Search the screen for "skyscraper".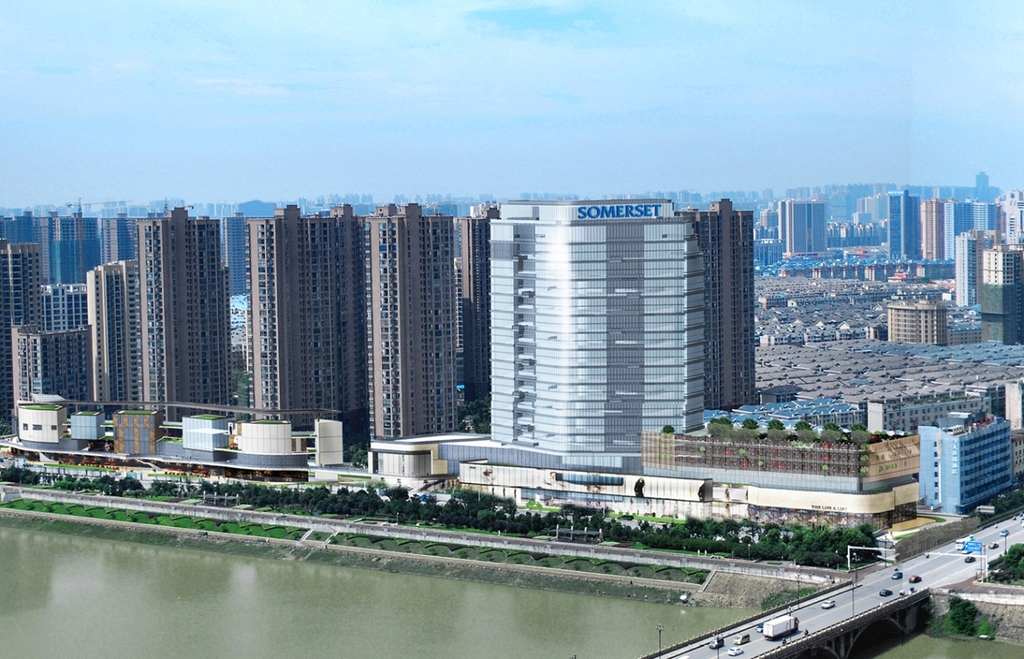
Found at bbox(0, 326, 108, 439).
